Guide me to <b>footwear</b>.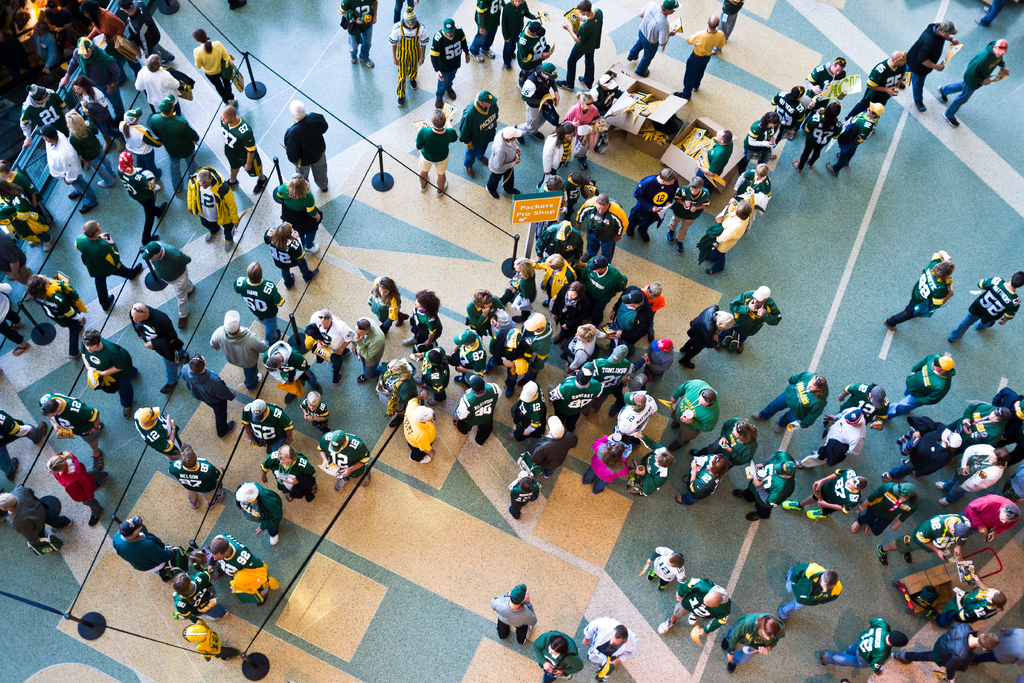
Guidance: region(397, 97, 402, 105).
